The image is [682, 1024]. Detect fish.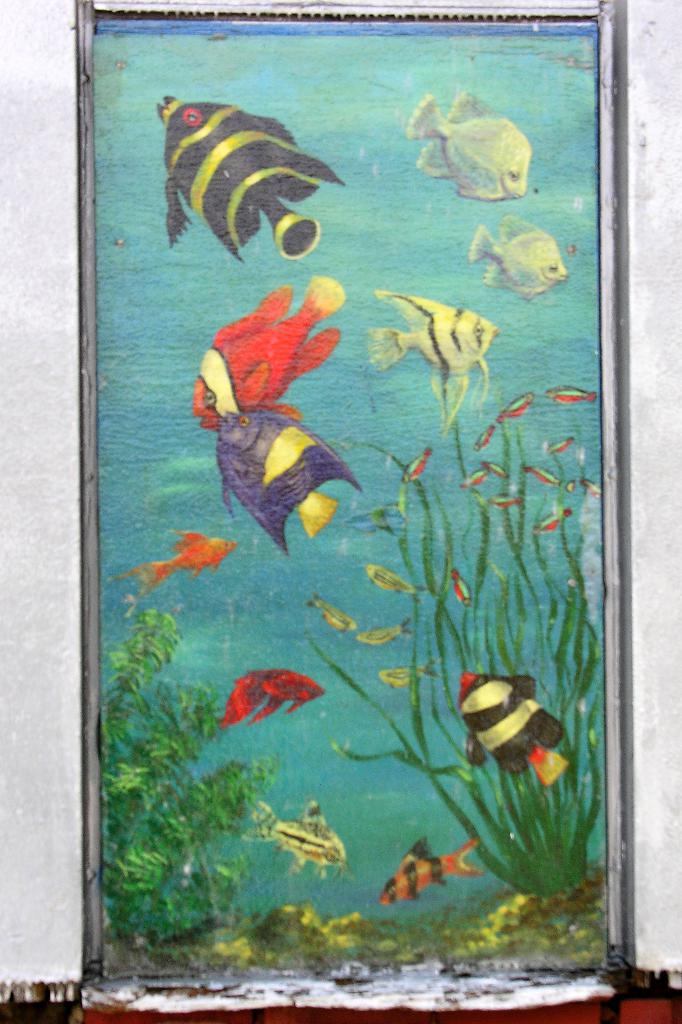
Detection: bbox=[449, 568, 474, 610].
